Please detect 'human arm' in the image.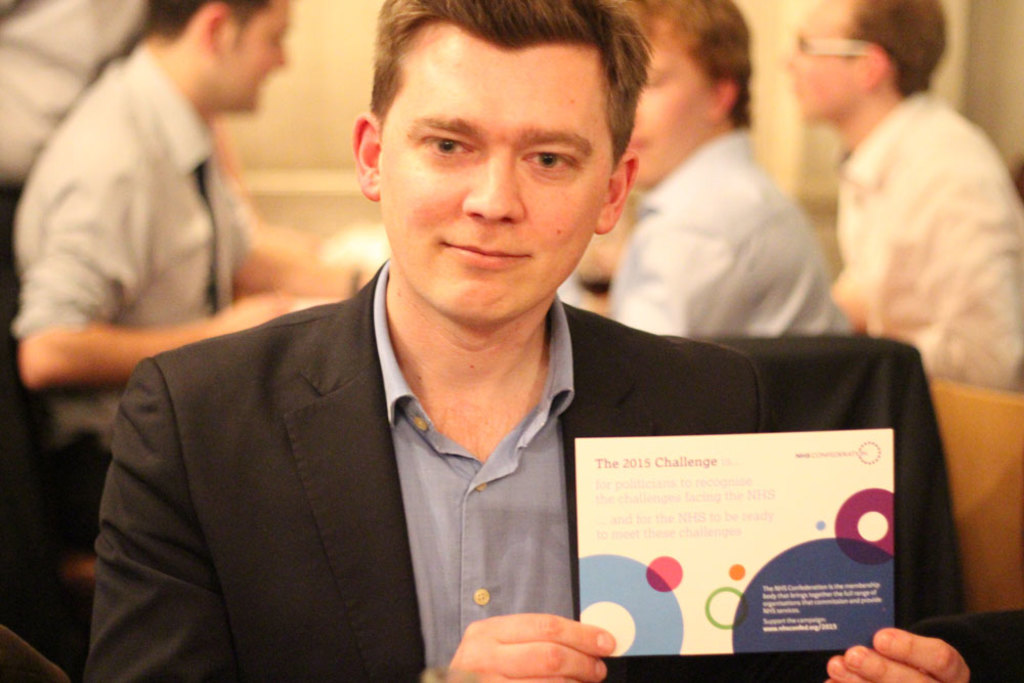
<bbox>87, 367, 614, 682</bbox>.
